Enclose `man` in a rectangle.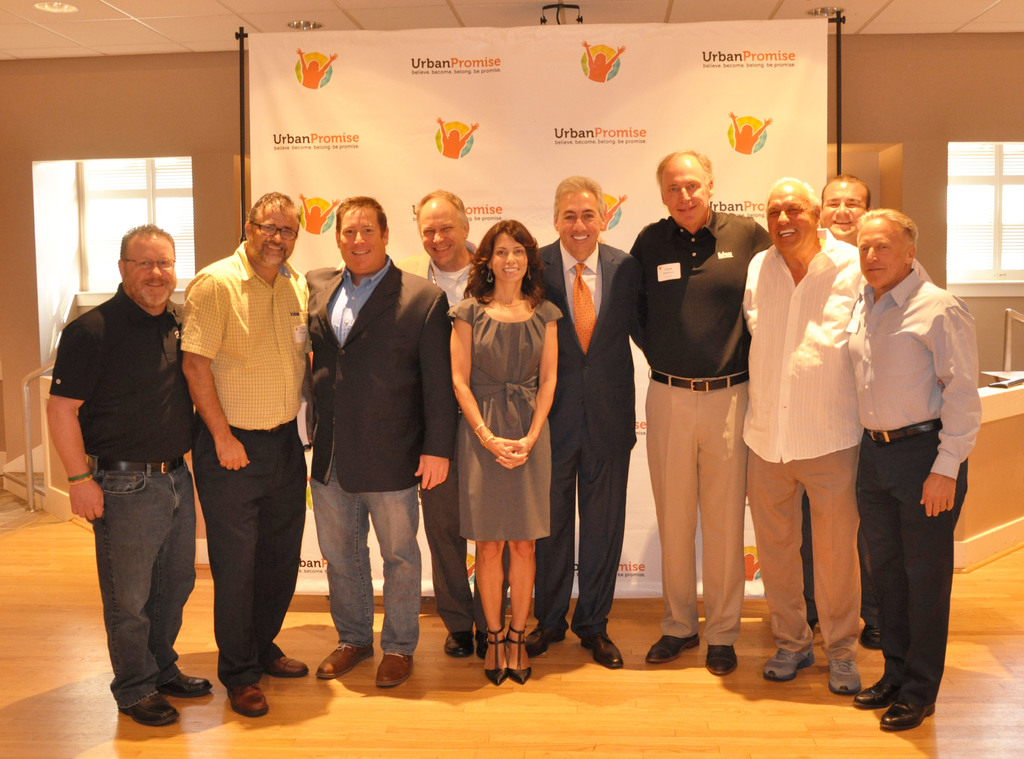
(left=390, top=185, right=506, bottom=659).
